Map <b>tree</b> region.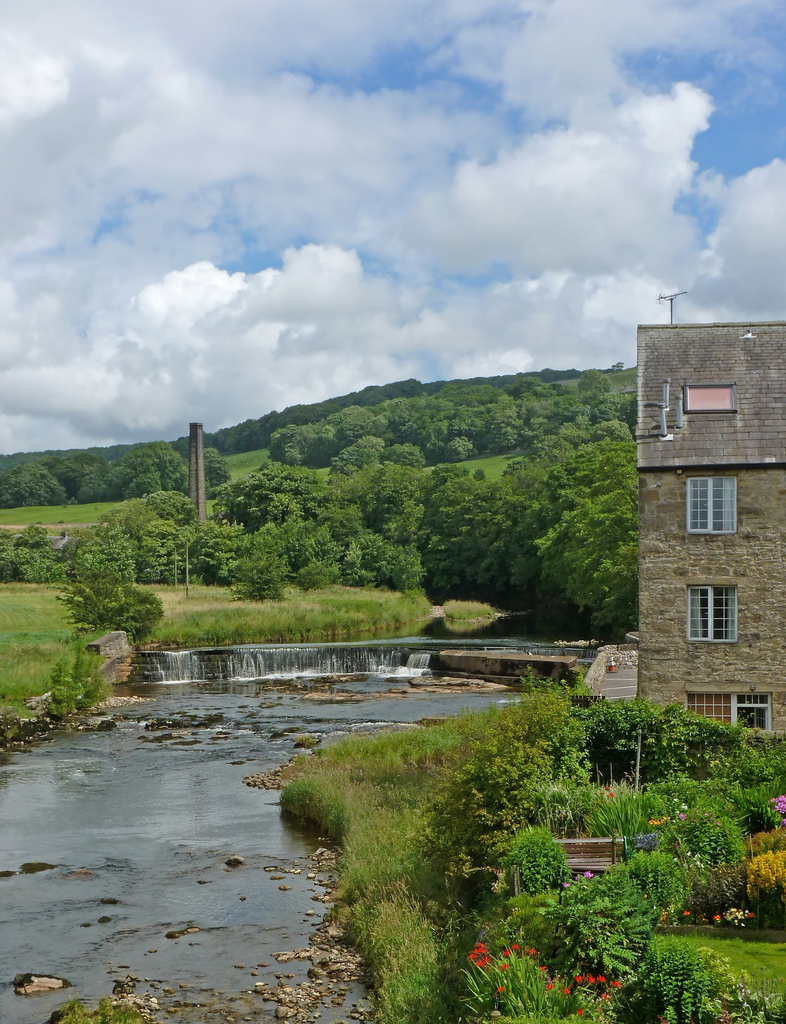
Mapped to crop(211, 469, 305, 532).
